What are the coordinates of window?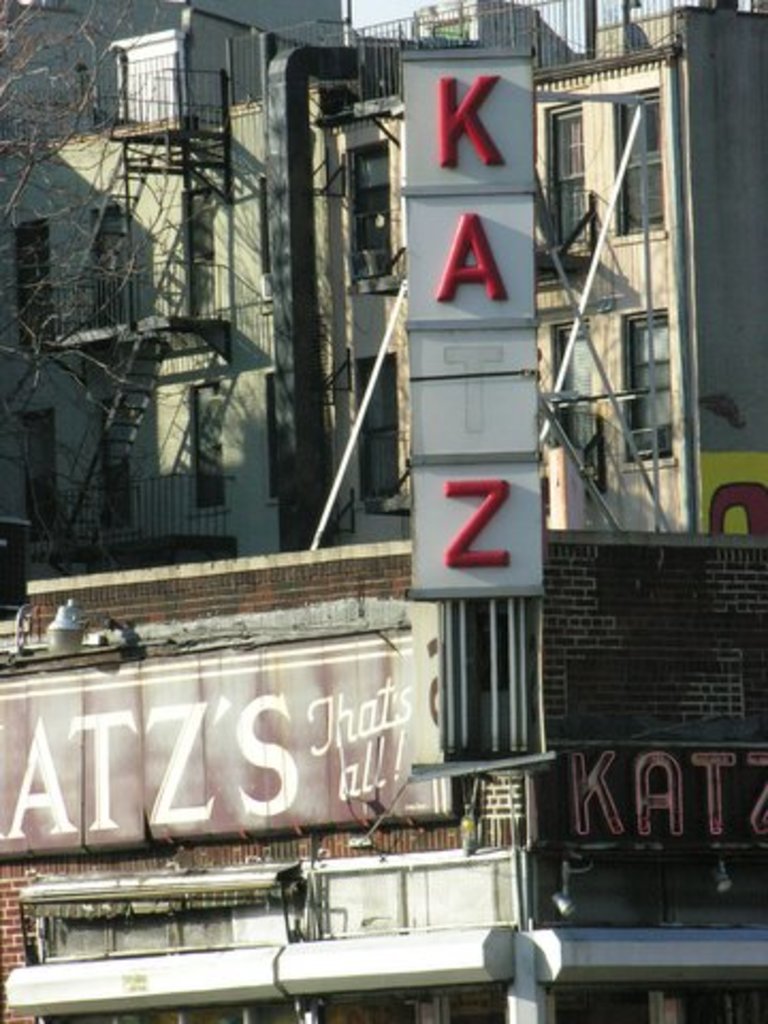
pyautogui.locateOnScreen(352, 354, 397, 493).
